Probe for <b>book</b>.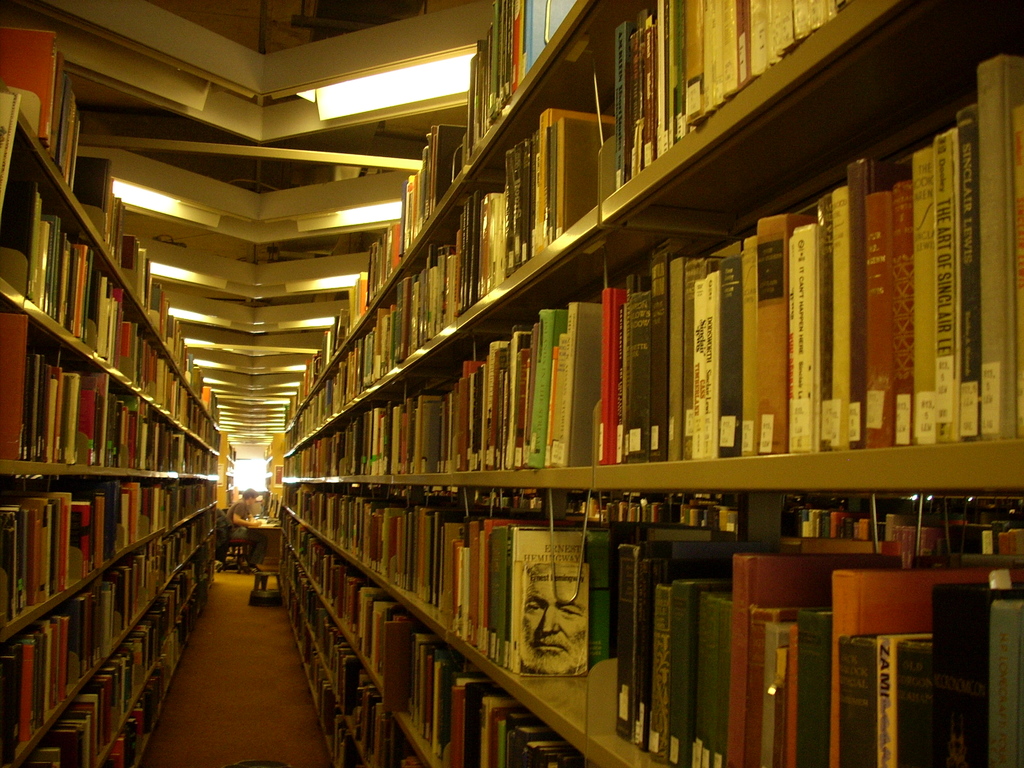
Probe result: Rect(596, 291, 627, 468).
